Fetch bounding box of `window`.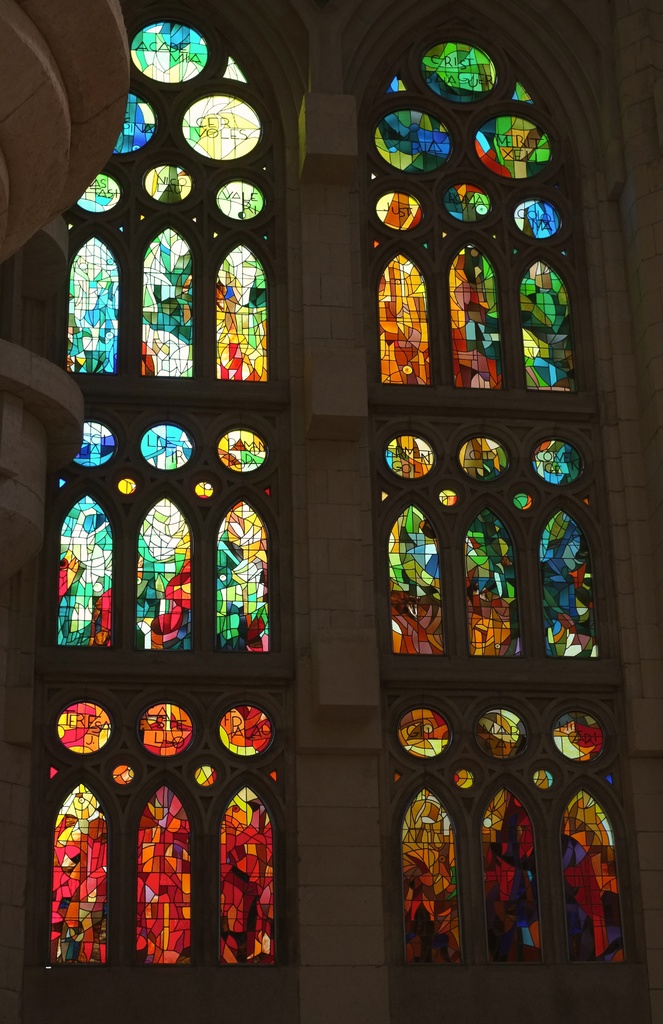
Bbox: <box>47,780,108,953</box>.
